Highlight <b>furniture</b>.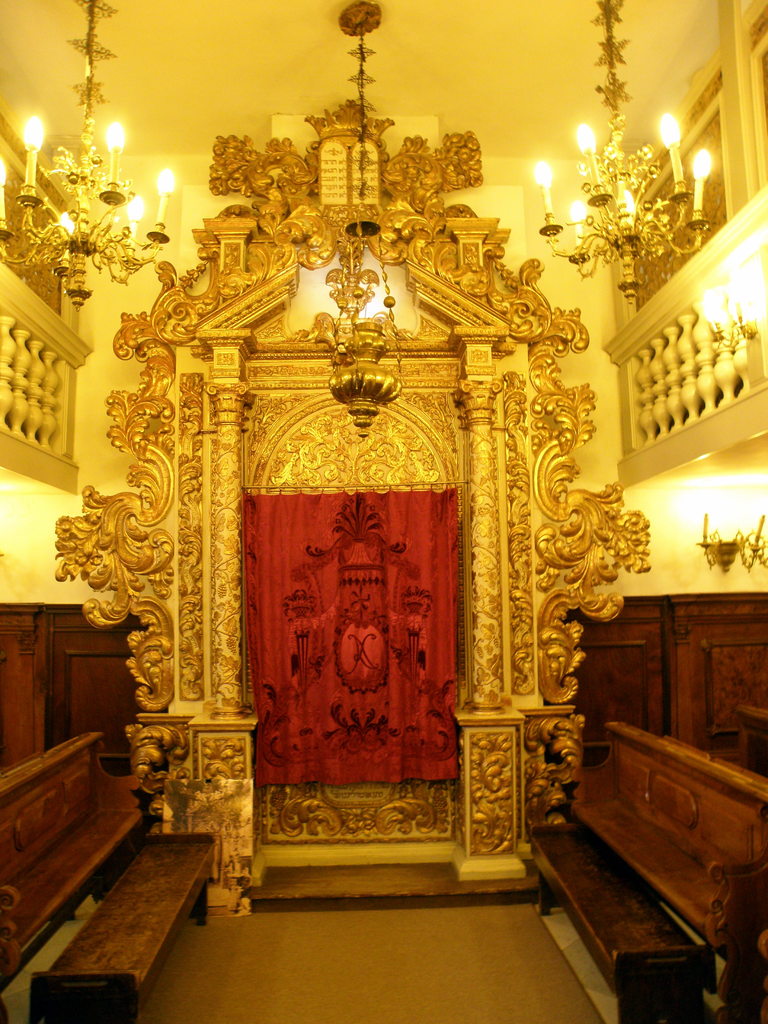
Highlighted region: 529, 816, 713, 1023.
